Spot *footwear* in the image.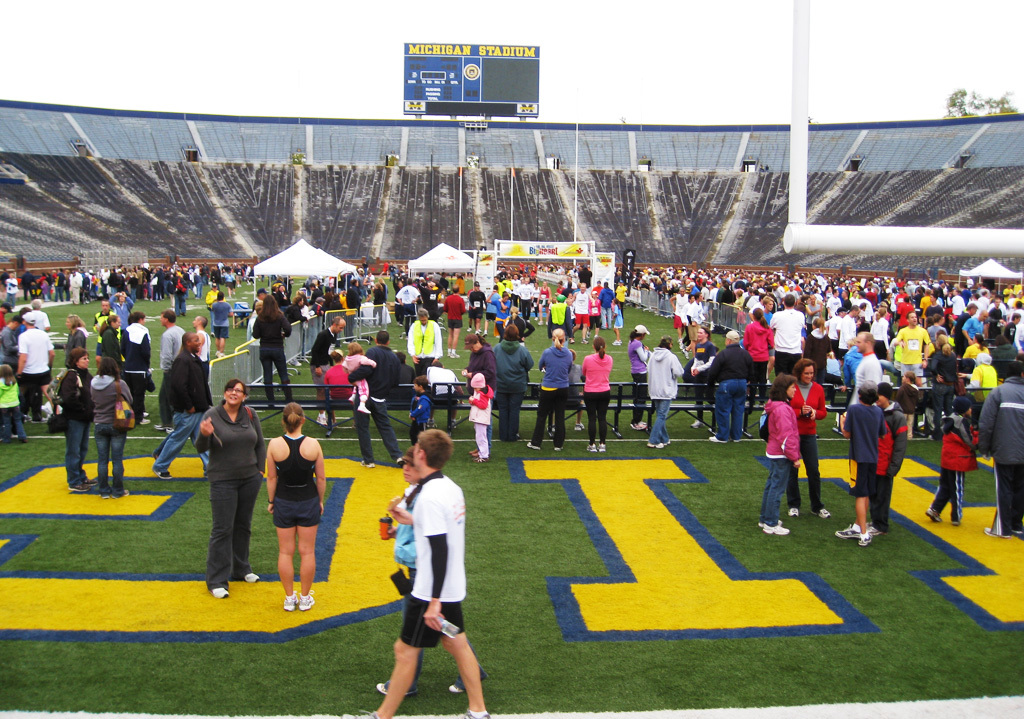
*footwear* found at [925, 506, 943, 524].
